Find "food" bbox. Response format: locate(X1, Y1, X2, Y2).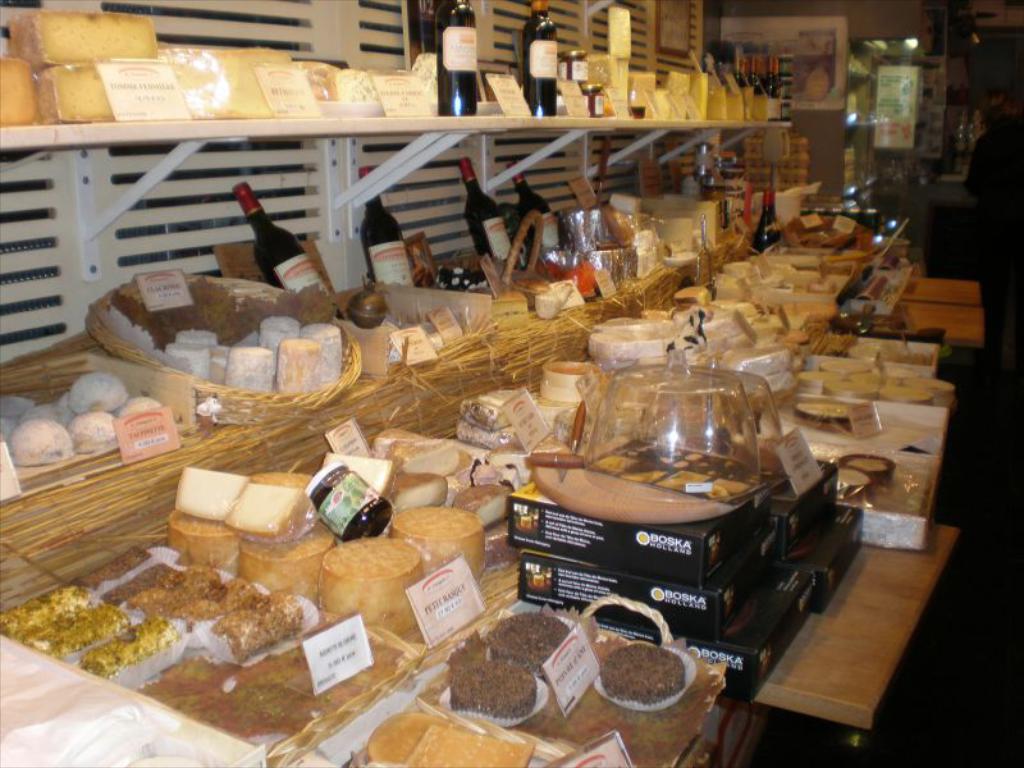
locate(323, 63, 380, 100).
